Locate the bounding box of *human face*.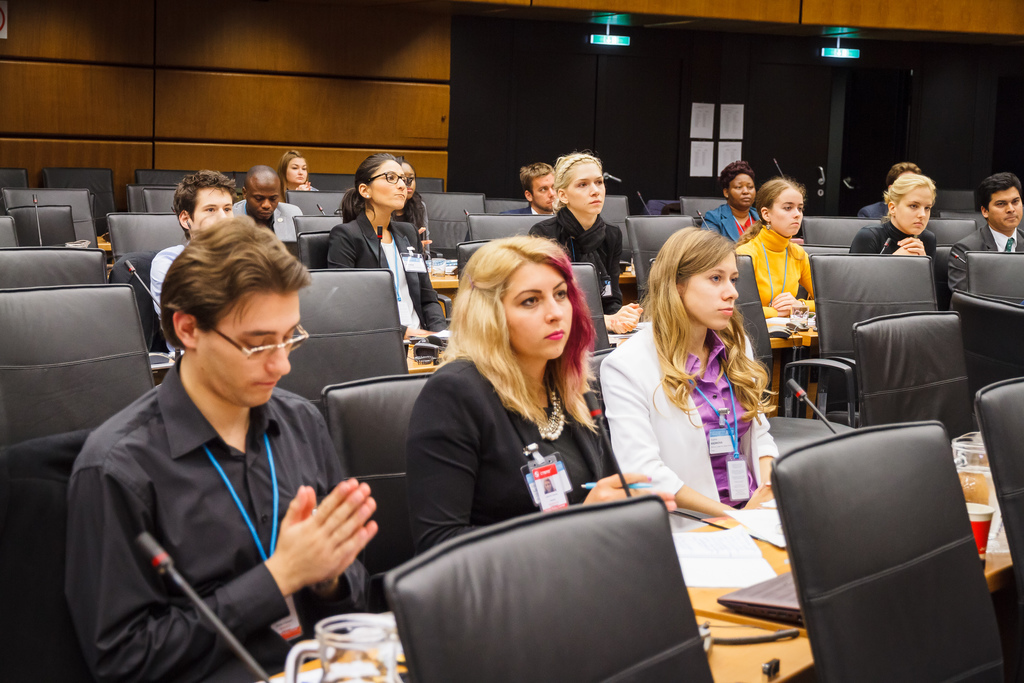
Bounding box: l=200, t=283, r=305, b=414.
